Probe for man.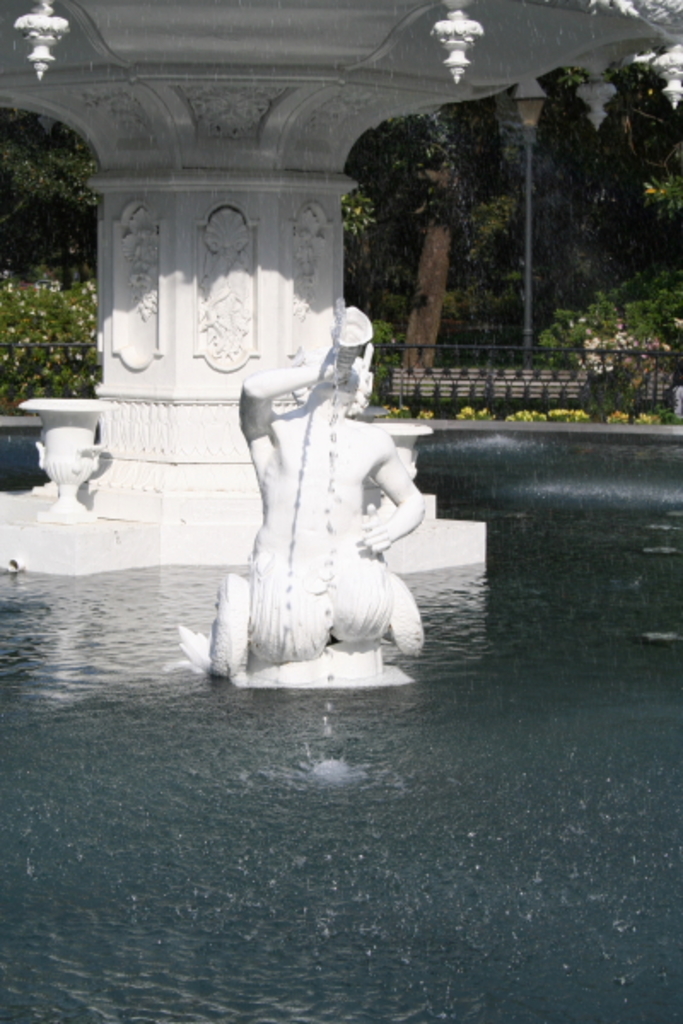
Probe result: [229,304,429,676].
